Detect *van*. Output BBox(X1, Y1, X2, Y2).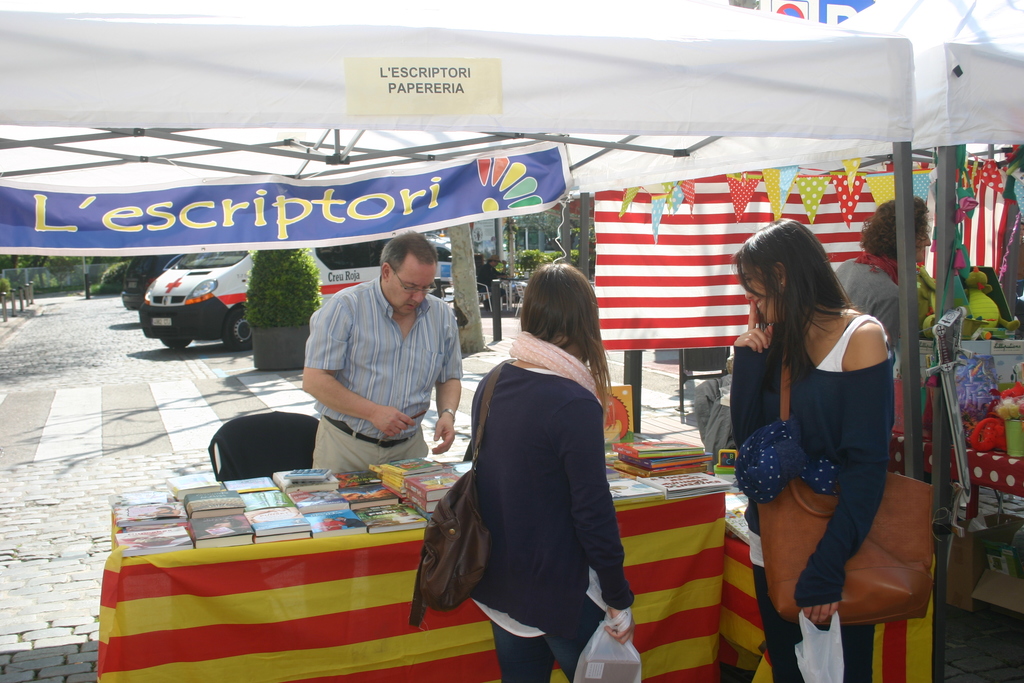
BBox(135, 242, 385, 356).
